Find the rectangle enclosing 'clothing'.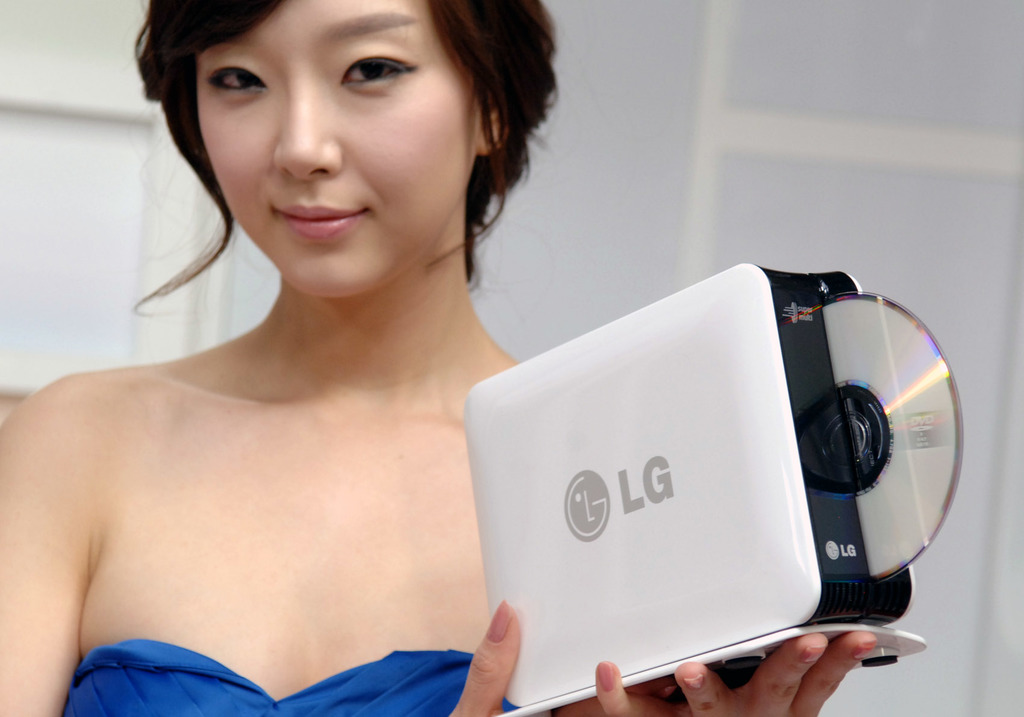
61:634:536:716.
